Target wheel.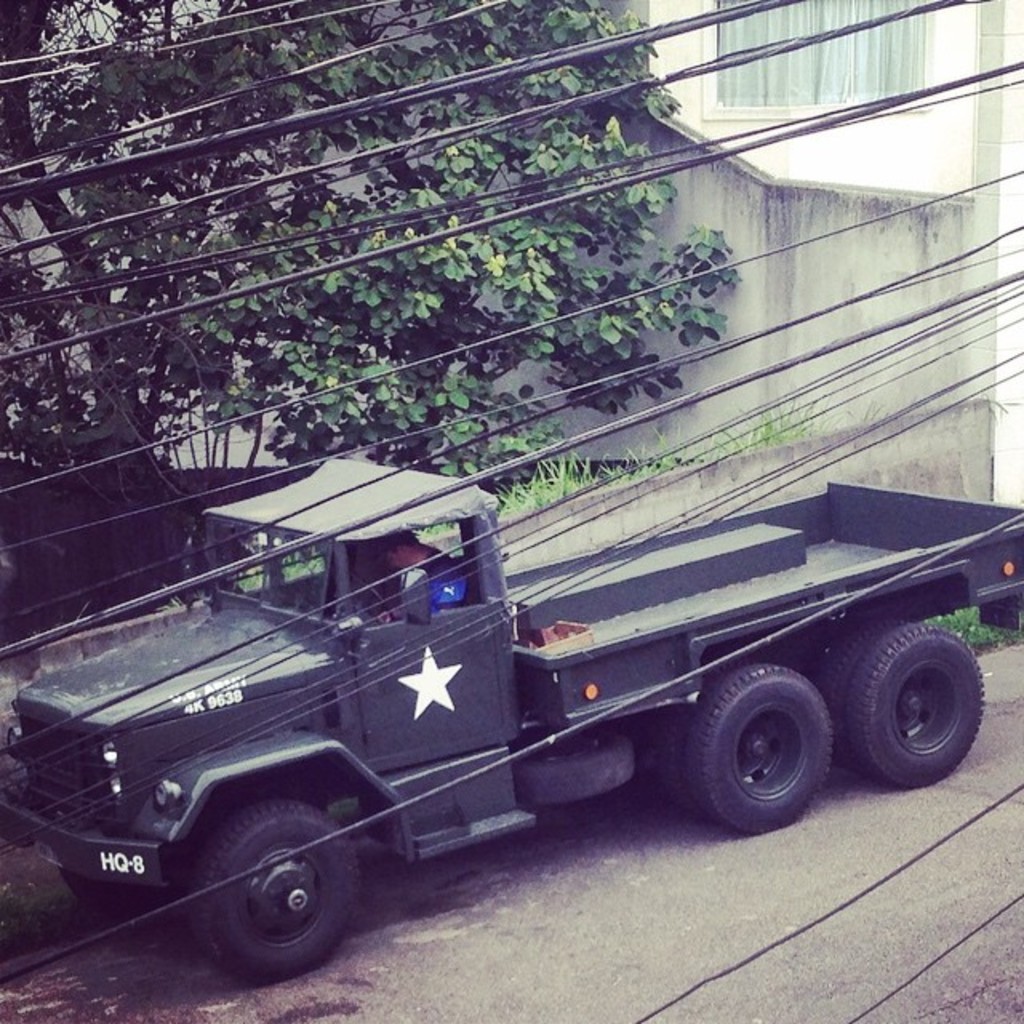
Target region: (left=803, top=611, right=891, bottom=787).
